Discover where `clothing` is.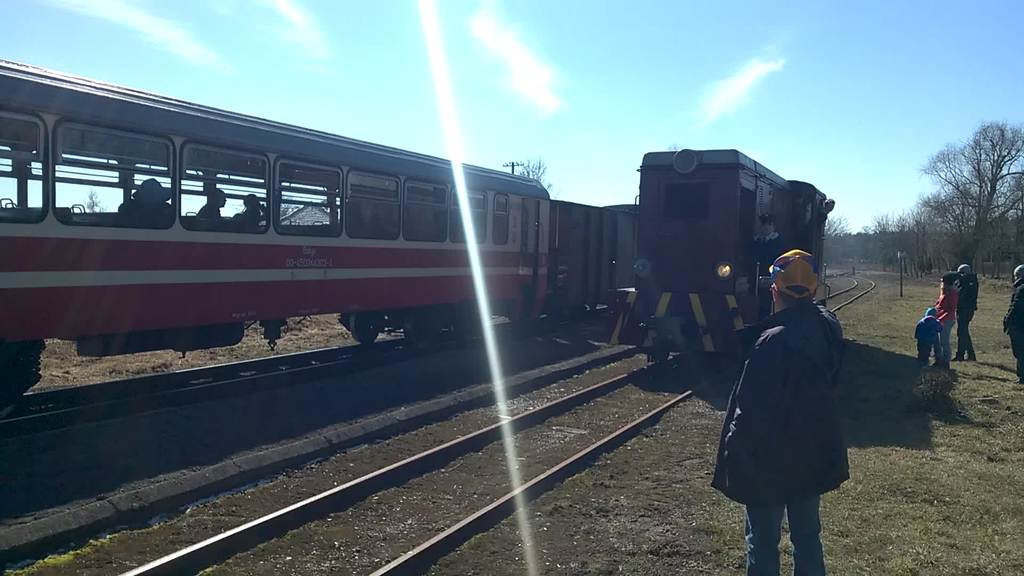
Discovered at rect(820, 208, 828, 228).
